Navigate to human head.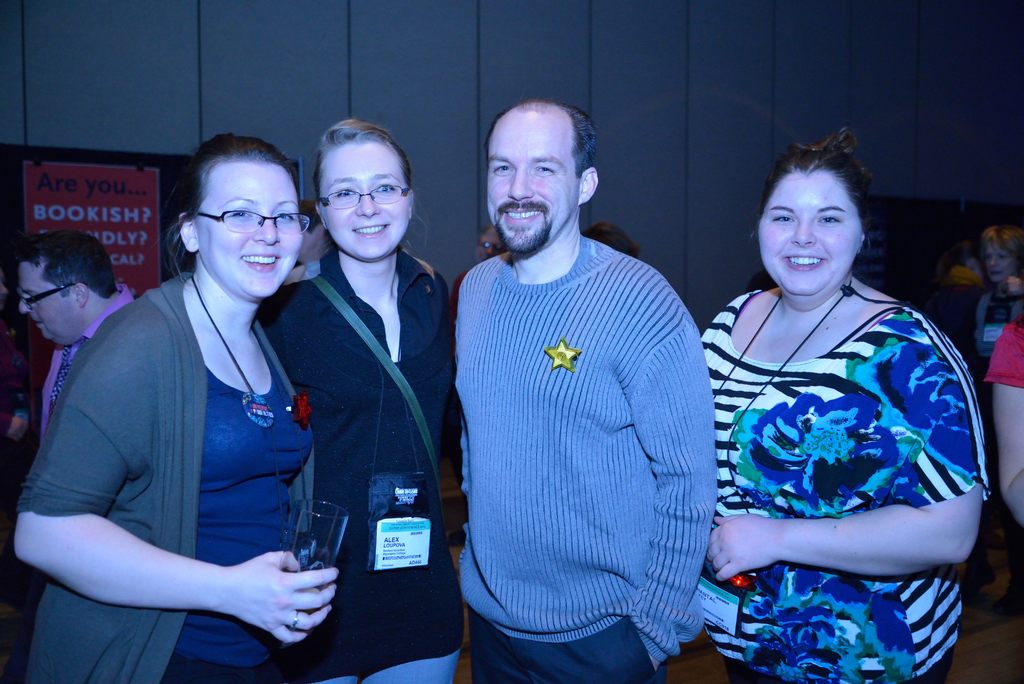
Navigation target: box=[756, 142, 872, 294].
